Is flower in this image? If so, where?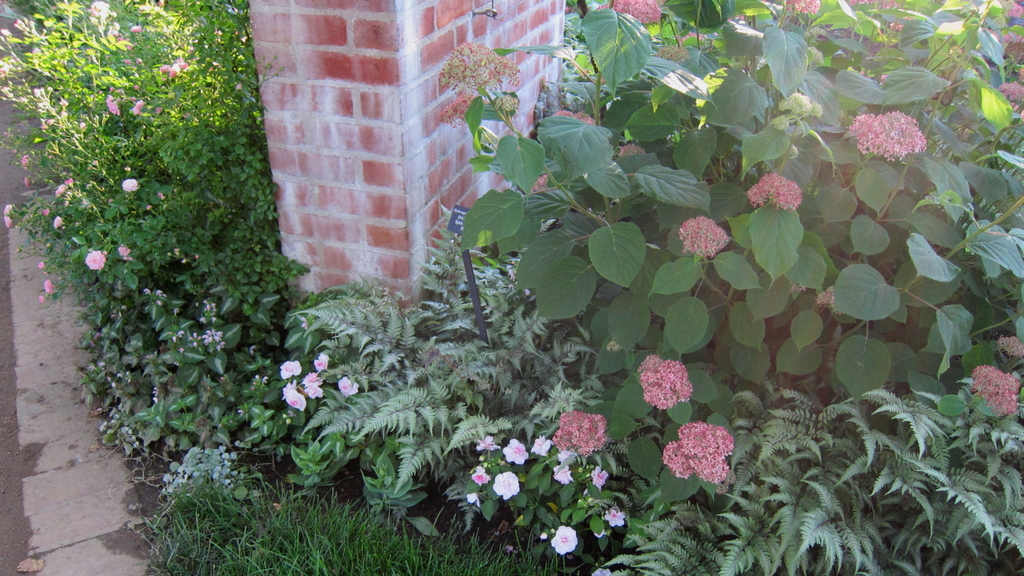
Yes, at {"x1": 128, "y1": 26, "x2": 139, "y2": 33}.
